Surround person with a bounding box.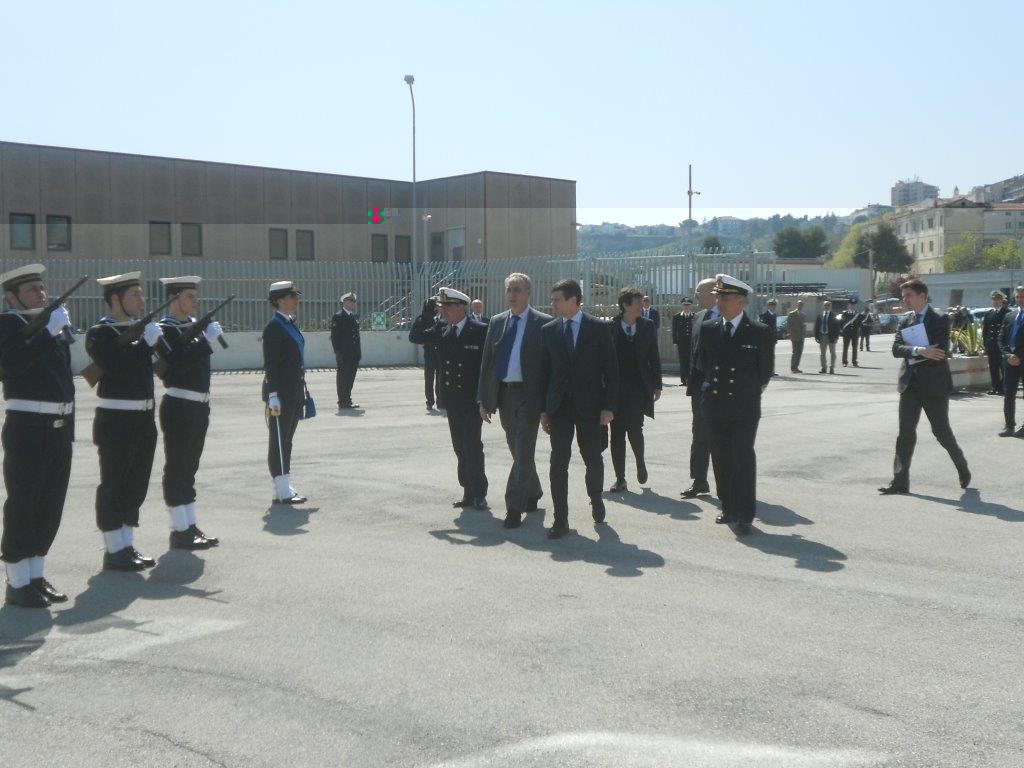
878, 278, 973, 497.
